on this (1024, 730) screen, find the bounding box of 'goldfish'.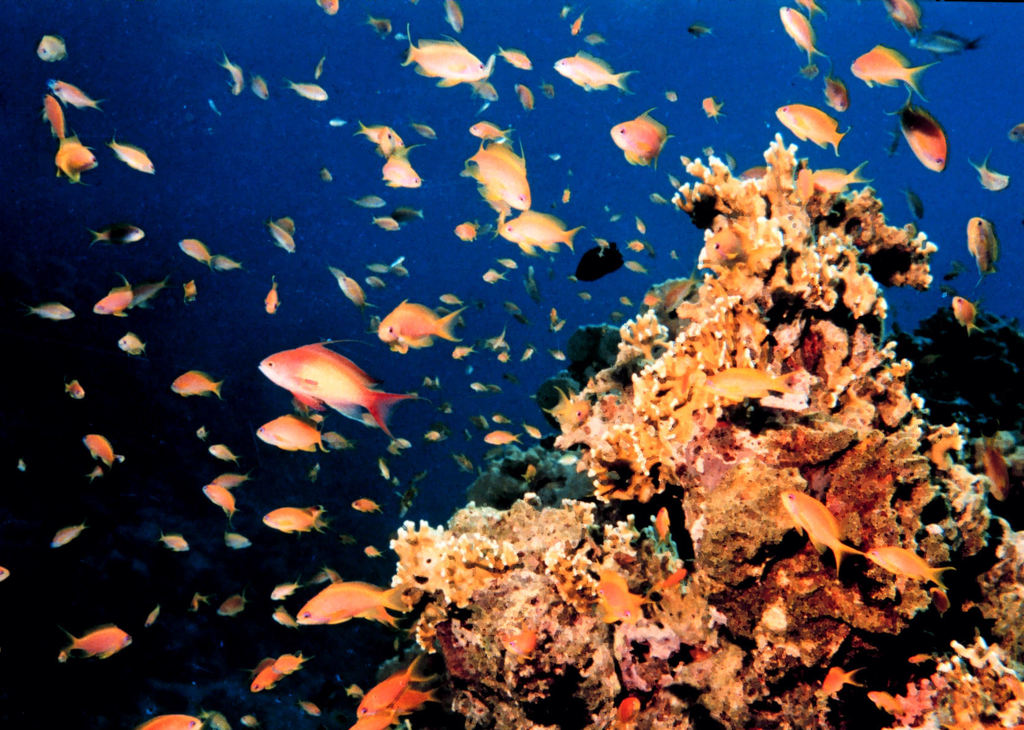
Bounding box: pyautogui.locateOnScreen(623, 260, 646, 275).
